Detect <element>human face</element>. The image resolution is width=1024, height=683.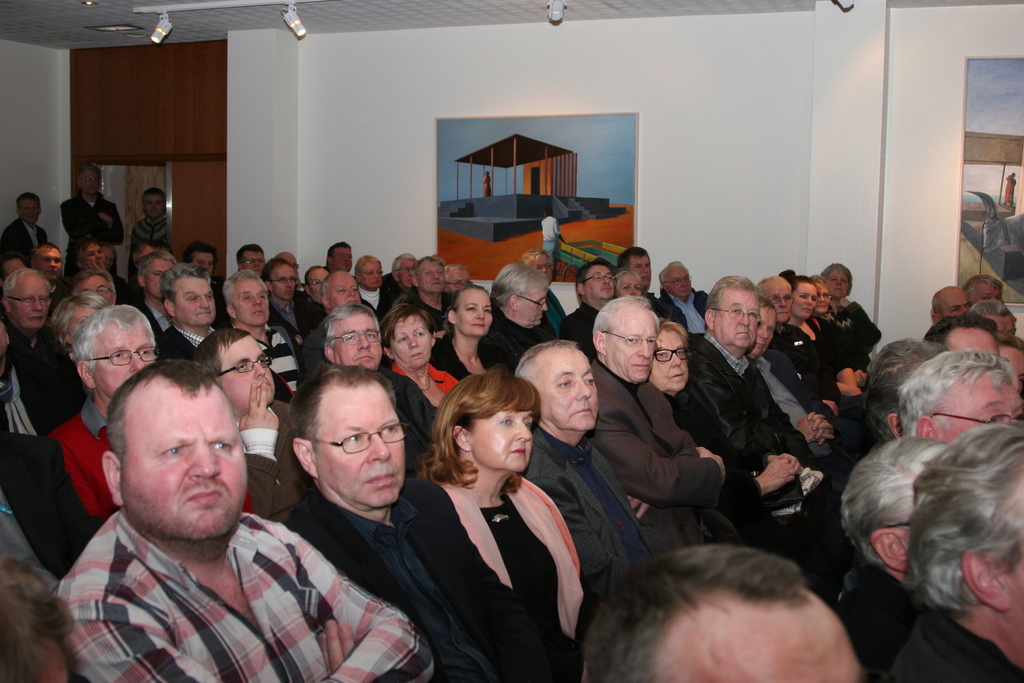
<box>973,279,1004,303</box>.
